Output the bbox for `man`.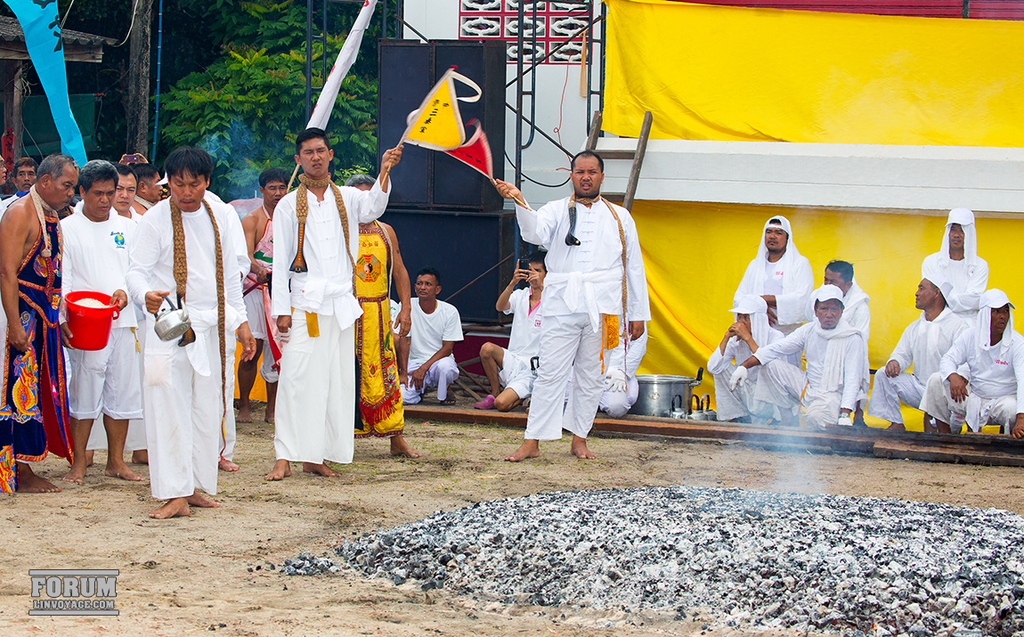
<region>475, 239, 539, 411</region>.
